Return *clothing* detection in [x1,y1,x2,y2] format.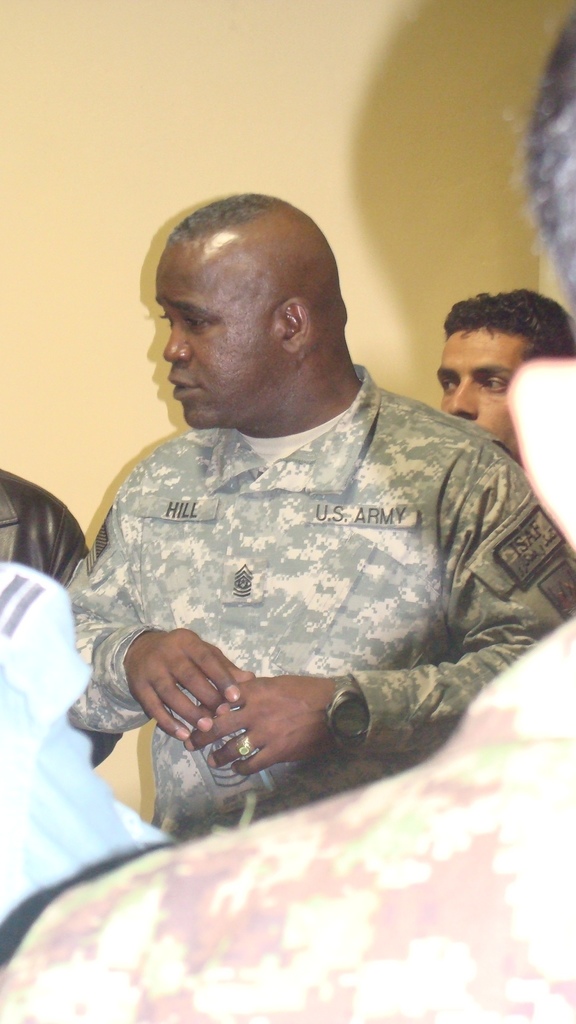
[54,367,575,843].
